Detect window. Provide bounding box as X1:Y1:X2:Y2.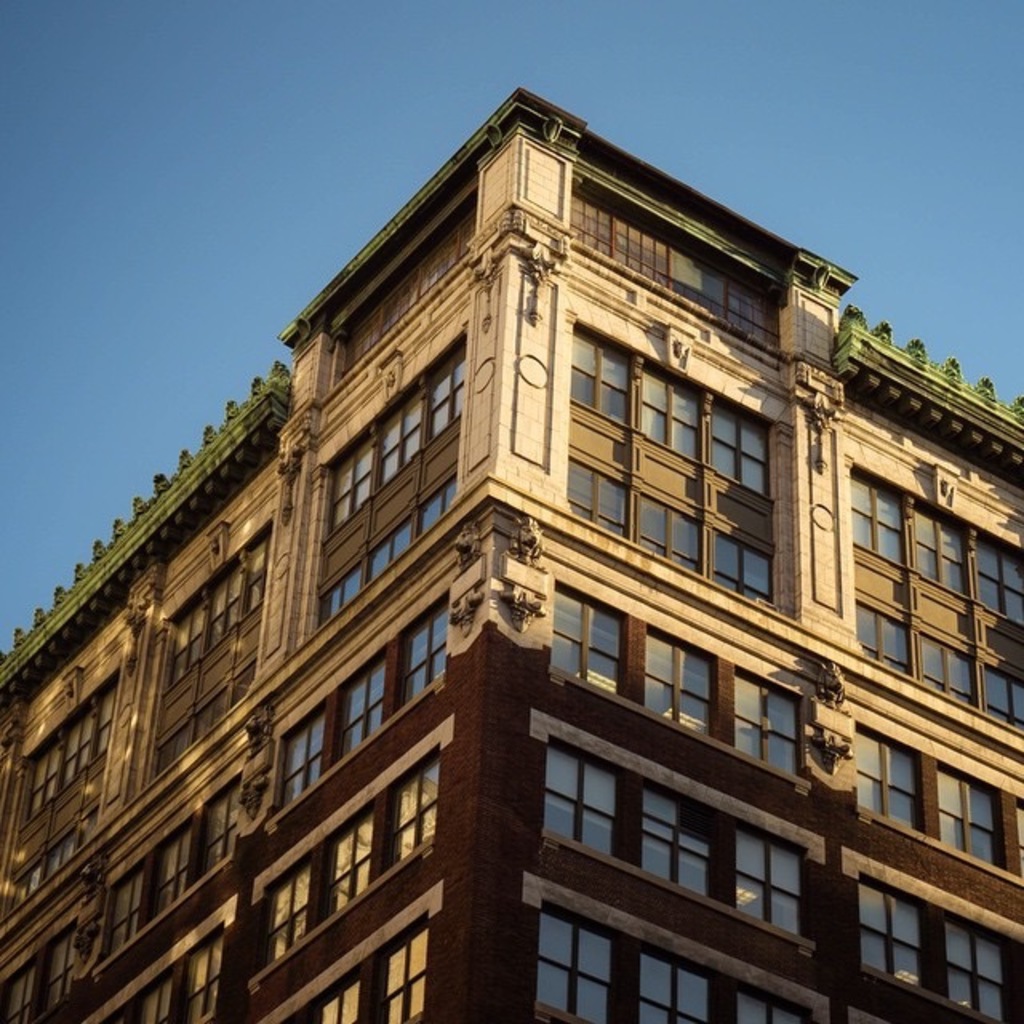
934:765:1011:872.
